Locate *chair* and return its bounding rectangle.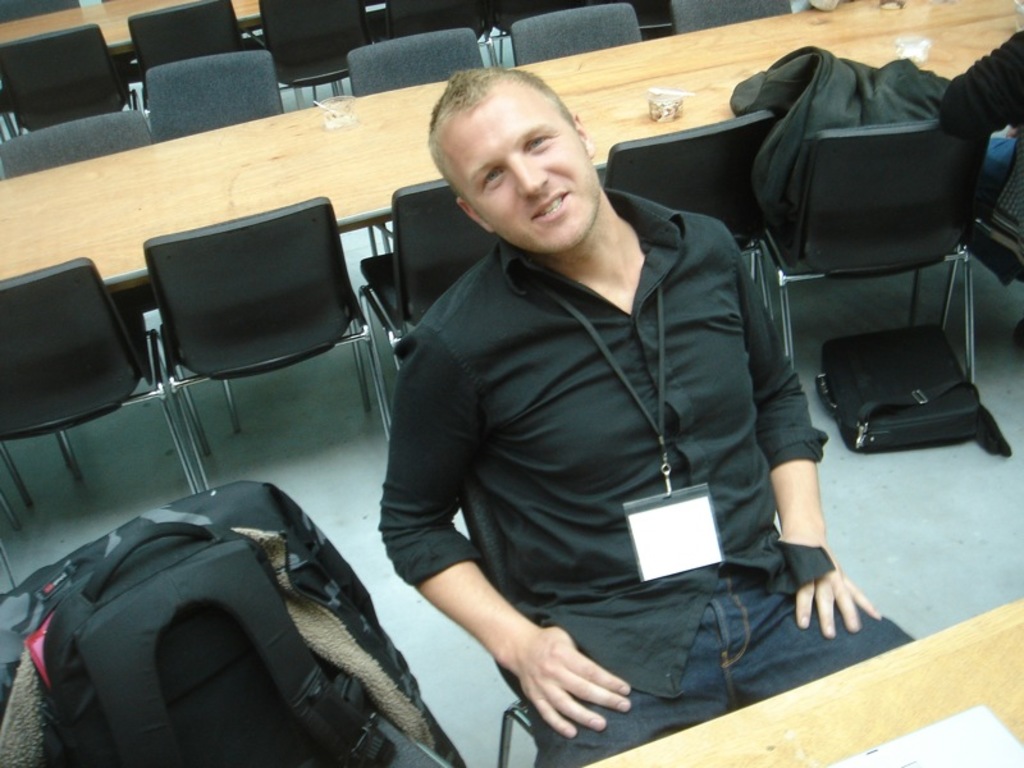
{"x1": 248, "y1": 0, "x2": 376, "y2": 110}.
